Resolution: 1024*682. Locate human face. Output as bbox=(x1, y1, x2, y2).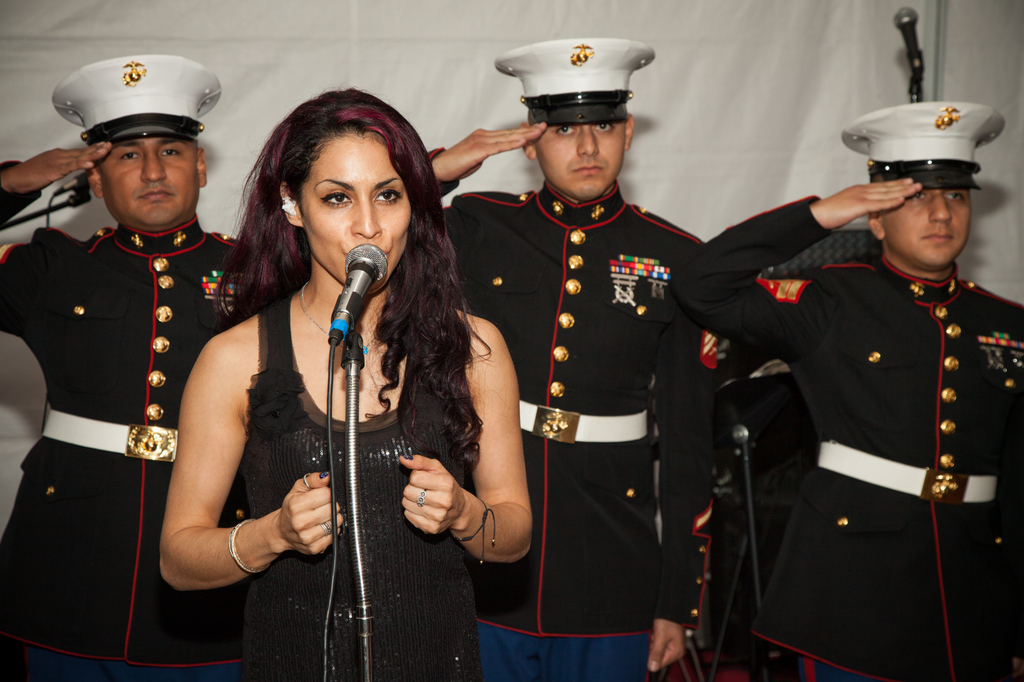
bbox=(99, 123, 197, 230).
